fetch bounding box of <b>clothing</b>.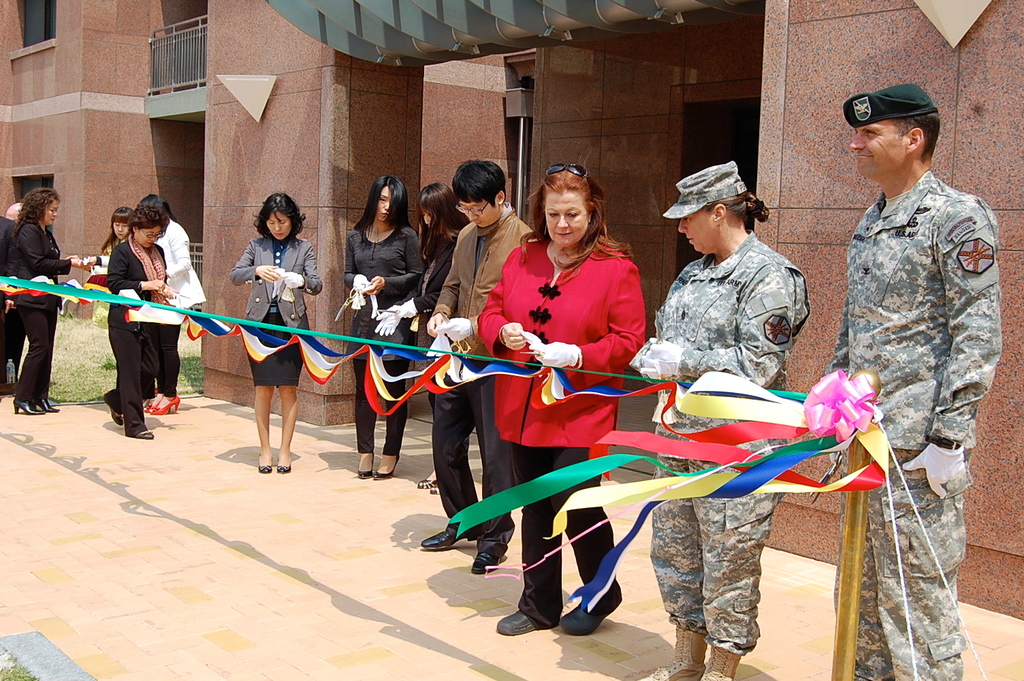
Bbox: 479, 244, 646, 631.
